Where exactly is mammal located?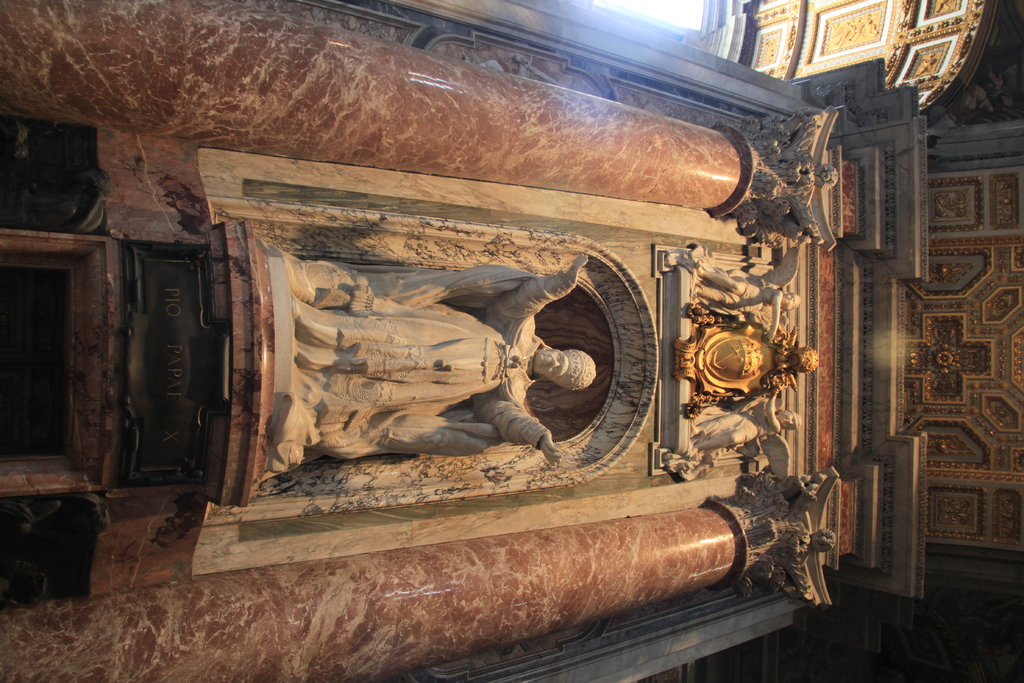
Its bounding box is [left=700, top=246, right=806, bottom=345].
